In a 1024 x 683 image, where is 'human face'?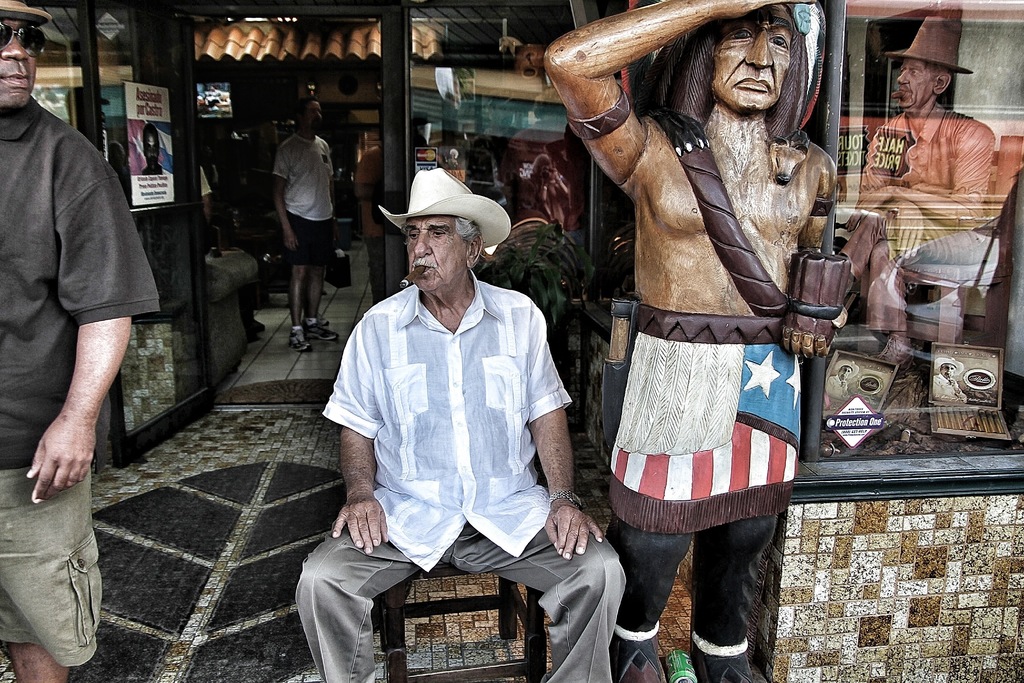
bbox=(0, 22, 36, 104).
